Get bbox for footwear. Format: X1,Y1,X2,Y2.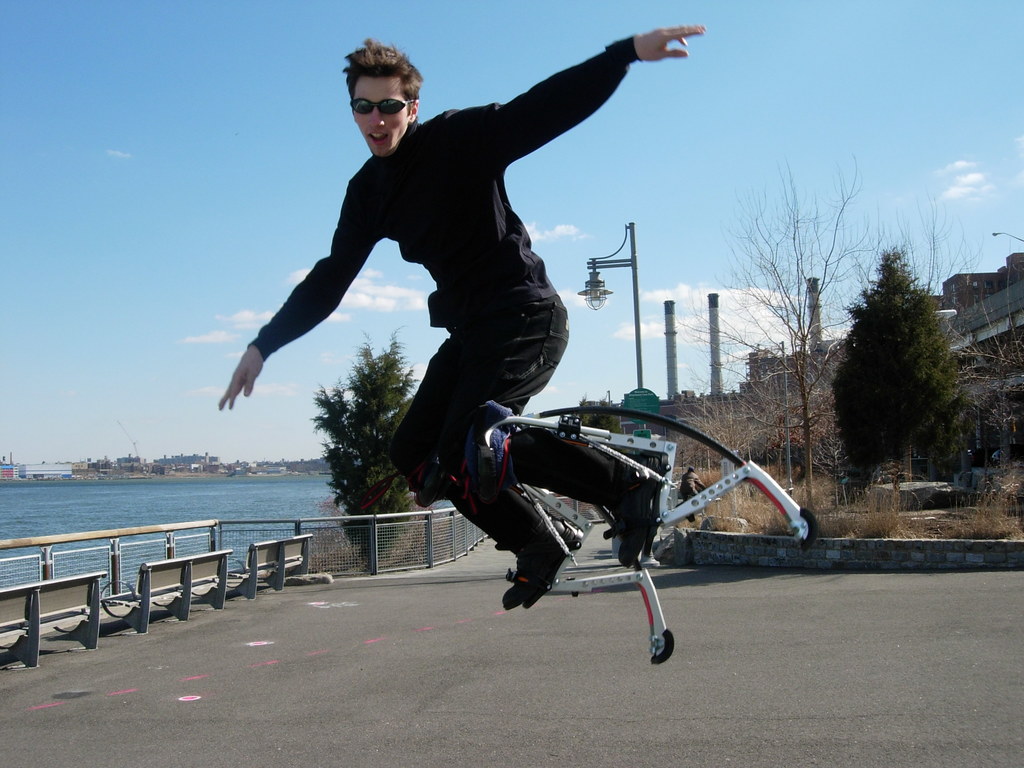
616,452,671,569.
